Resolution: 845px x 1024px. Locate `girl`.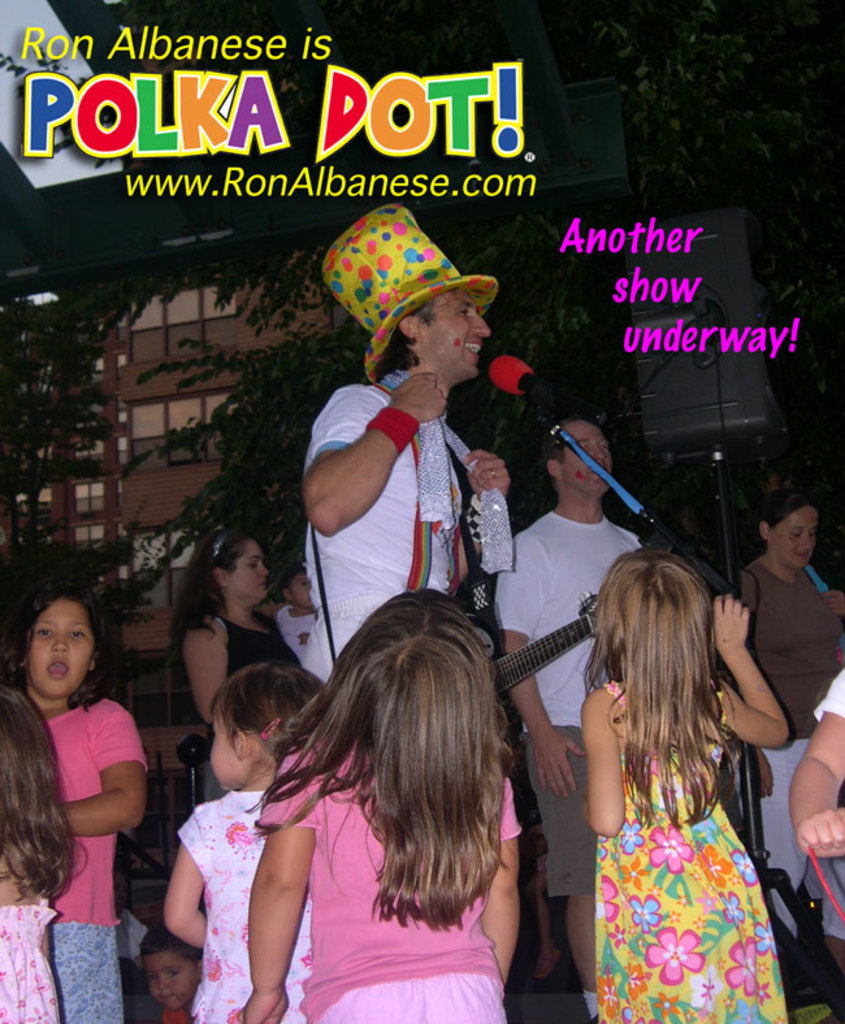
Rect(23, 585, 148, 1023).
